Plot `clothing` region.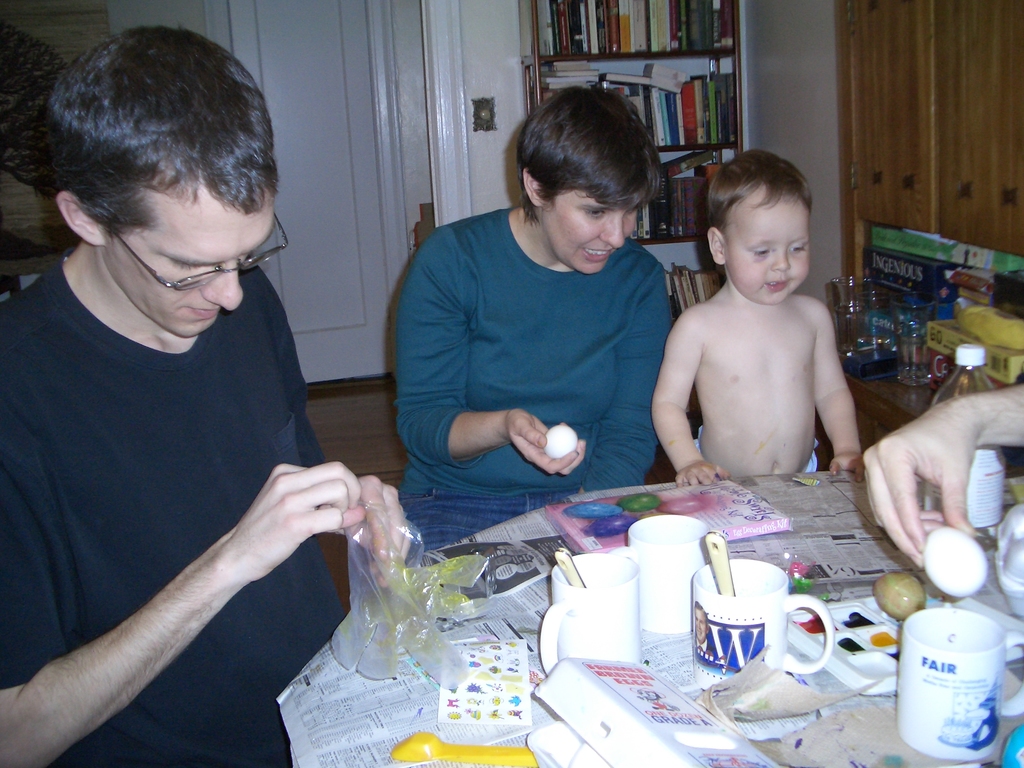
Plotted at <region>393, 208, 669, 559</region>.
